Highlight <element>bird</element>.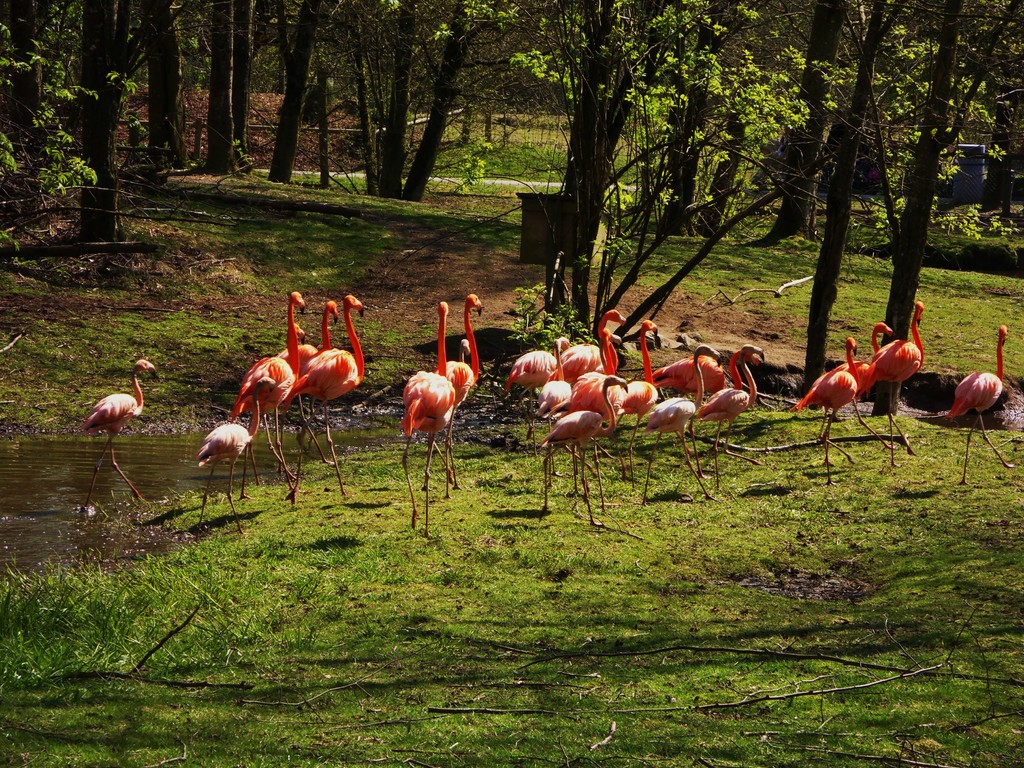
Highlighted region: BBox(76, 355, 161, 504).
